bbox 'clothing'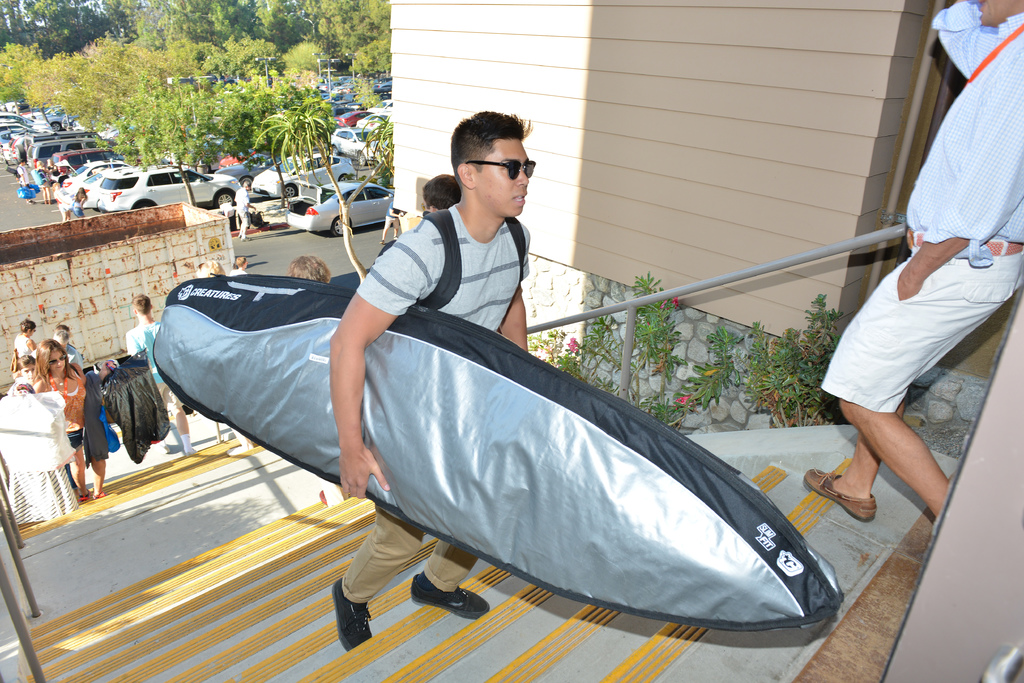
(0, 387, 86, 525)
